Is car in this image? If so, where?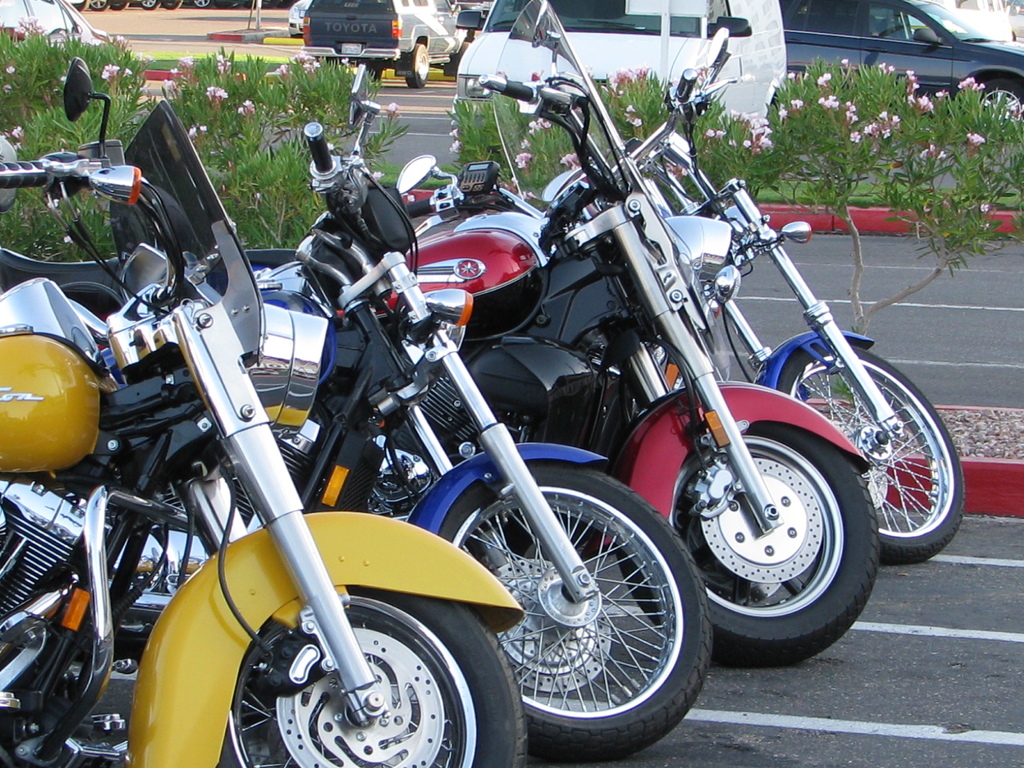
Yes, at locate(449, 3, 785, 109).
